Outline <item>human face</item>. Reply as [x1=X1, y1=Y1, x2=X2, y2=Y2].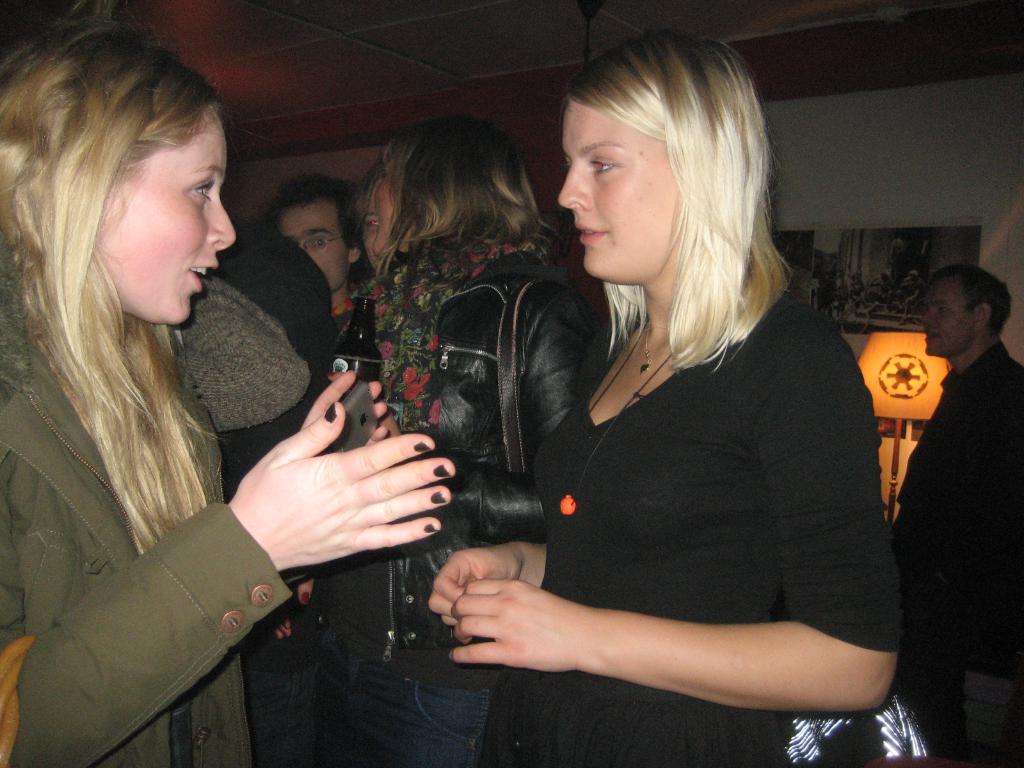
[x1=367, y1=183, x2=385, y2=270].
